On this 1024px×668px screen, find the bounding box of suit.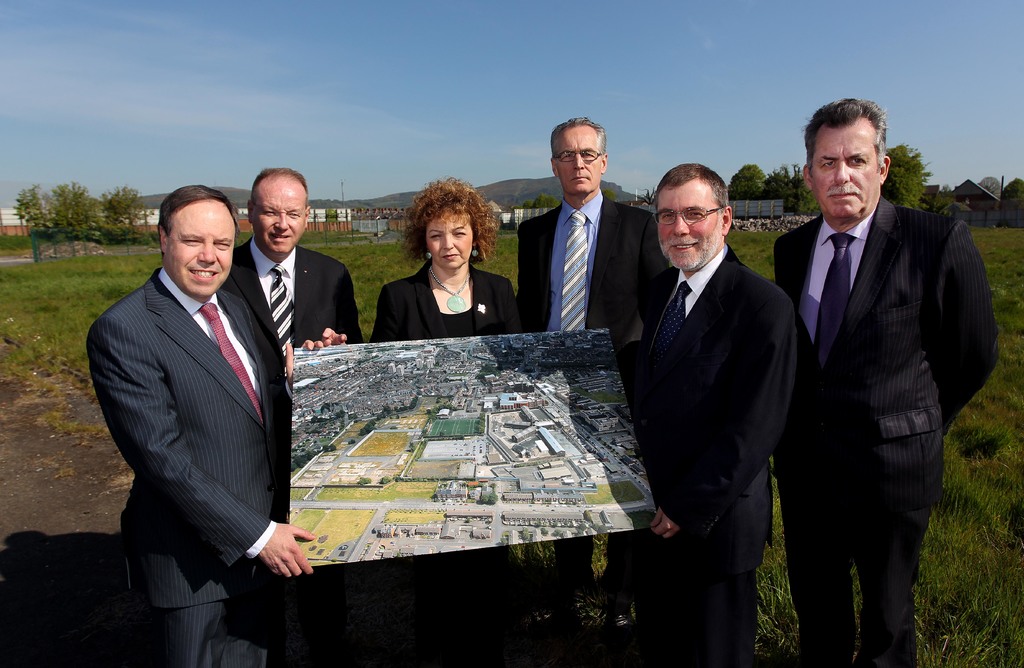
Bounding box: l=775, t=195, r=1001, b=667.
